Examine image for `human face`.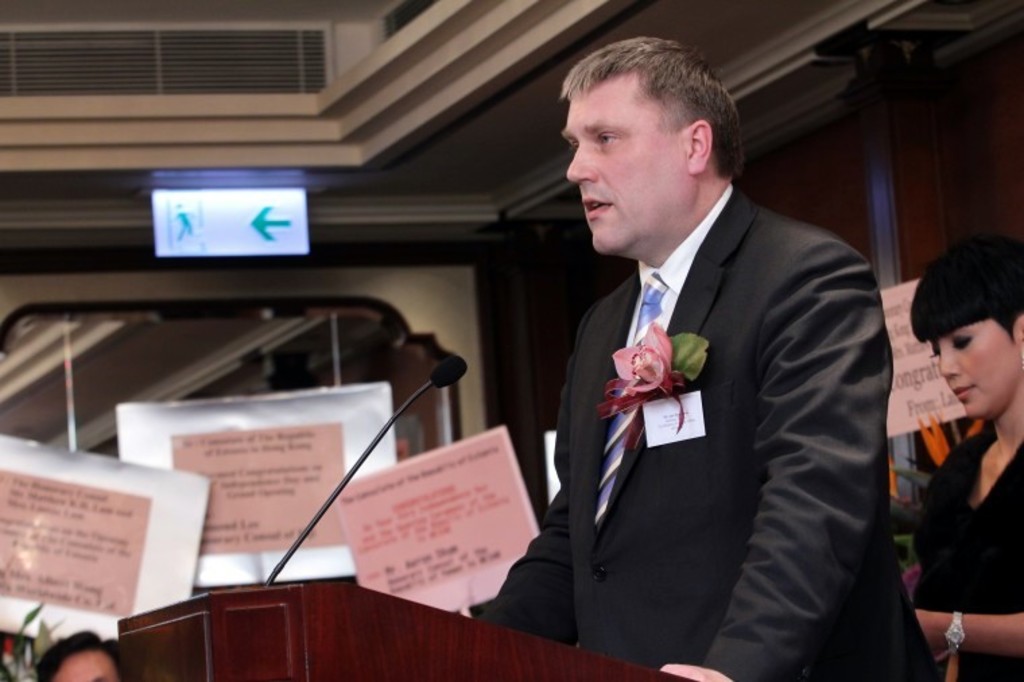
Examination result: <bbox>565, 82, 686, 255</bbox>.
